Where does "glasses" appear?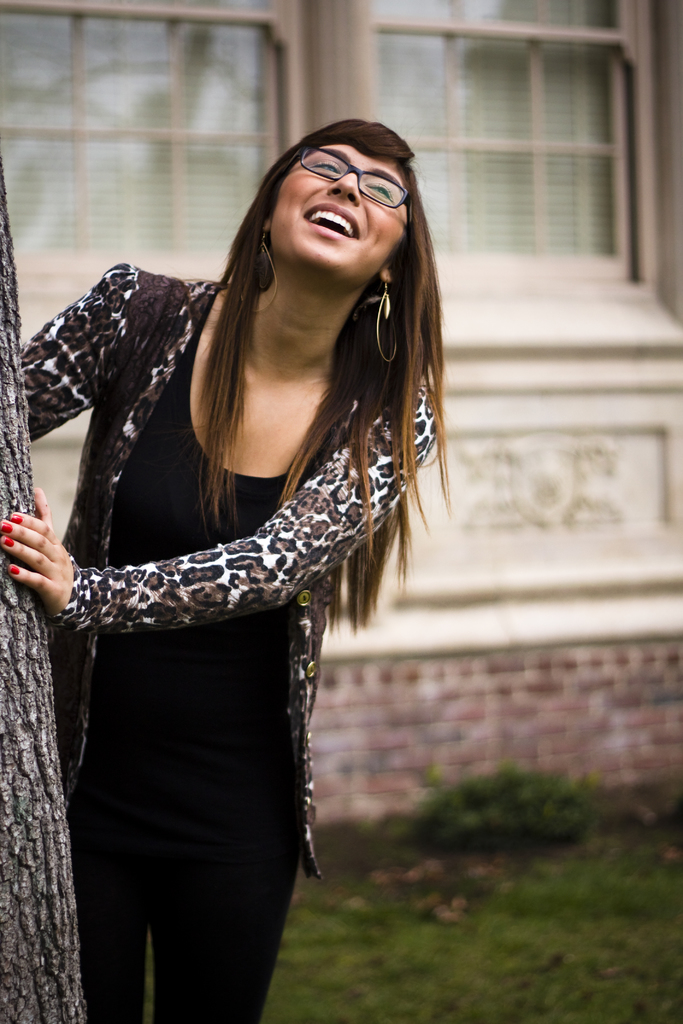
Appears at (x1=288, y1=141, x2=418, y2=212).
